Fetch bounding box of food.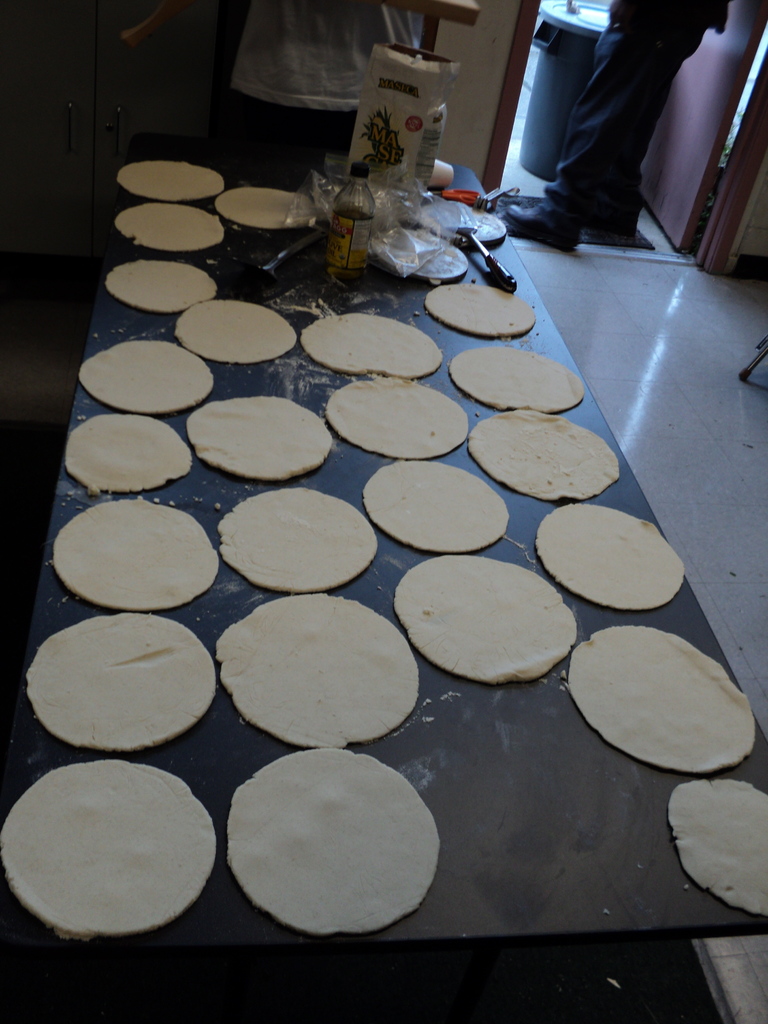
Bbox: (471,406,620,499).
